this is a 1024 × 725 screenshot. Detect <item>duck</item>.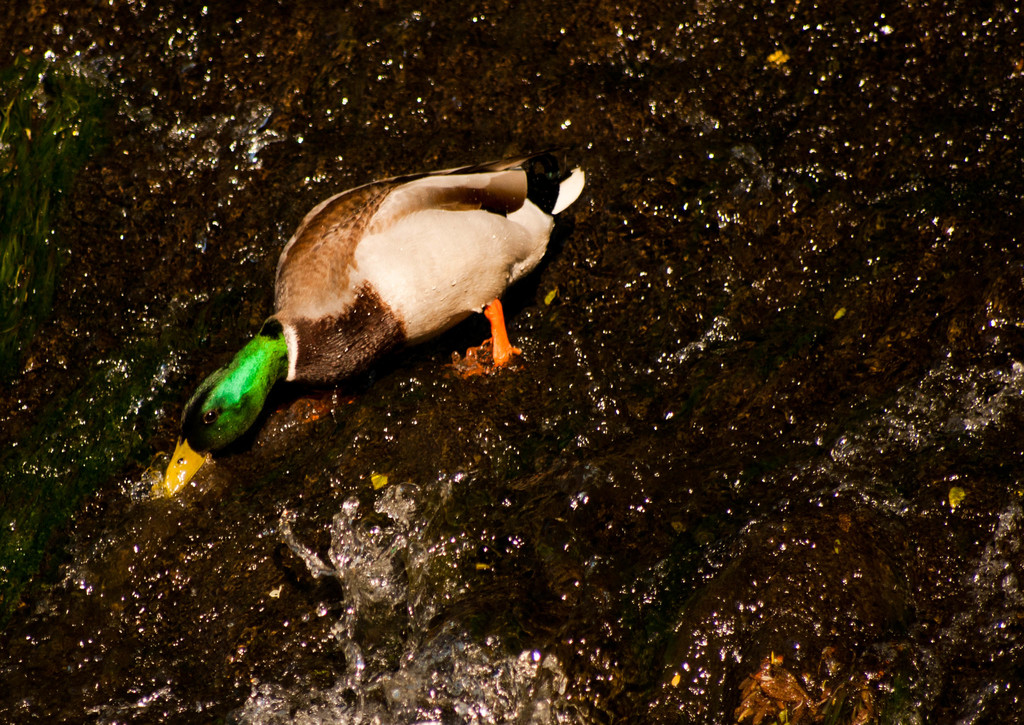
162:145:590:473.
